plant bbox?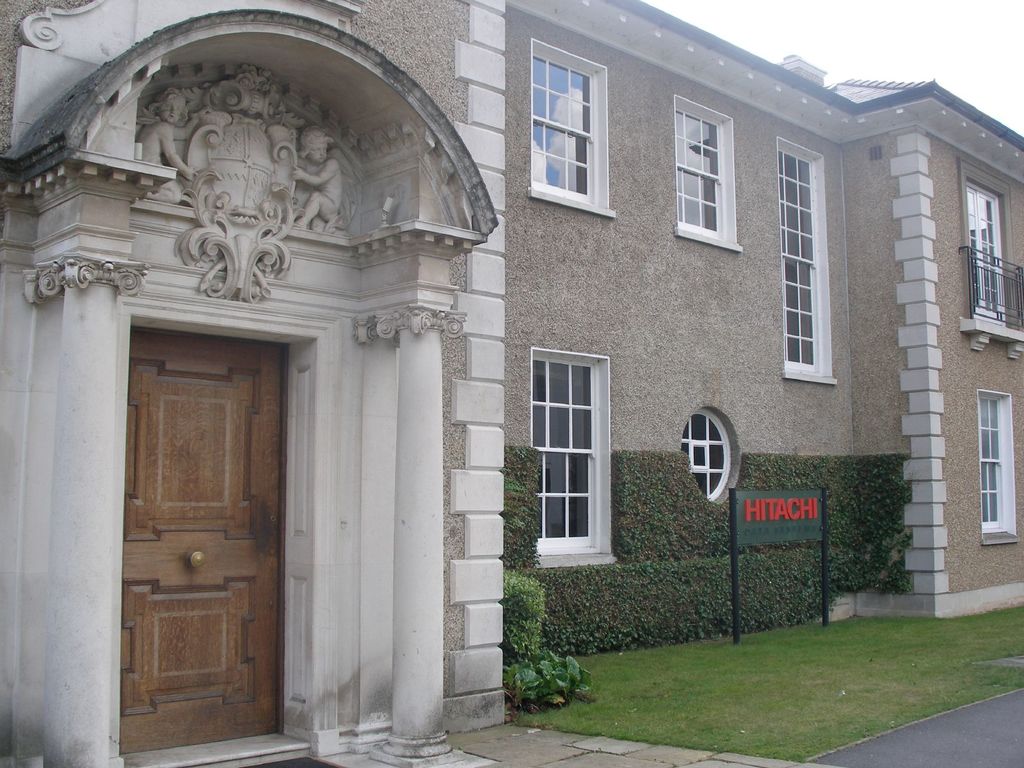
[x1=495, y1=447, x2=548, y2=569]
